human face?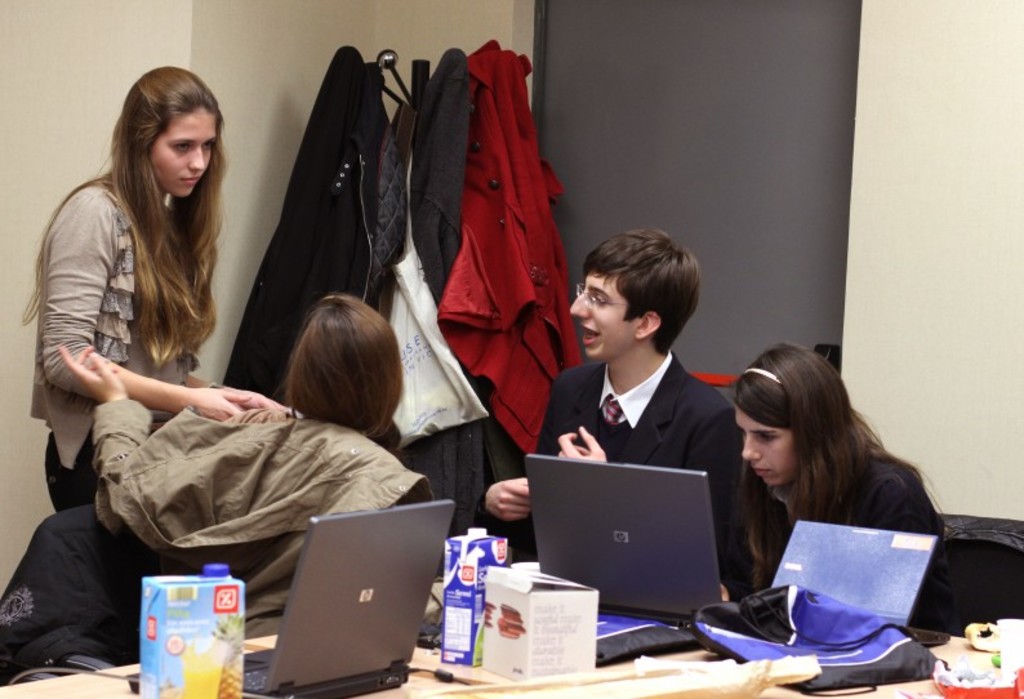
{"x1": 571, "y1": 277, "x2": 636, "y2": 364}
